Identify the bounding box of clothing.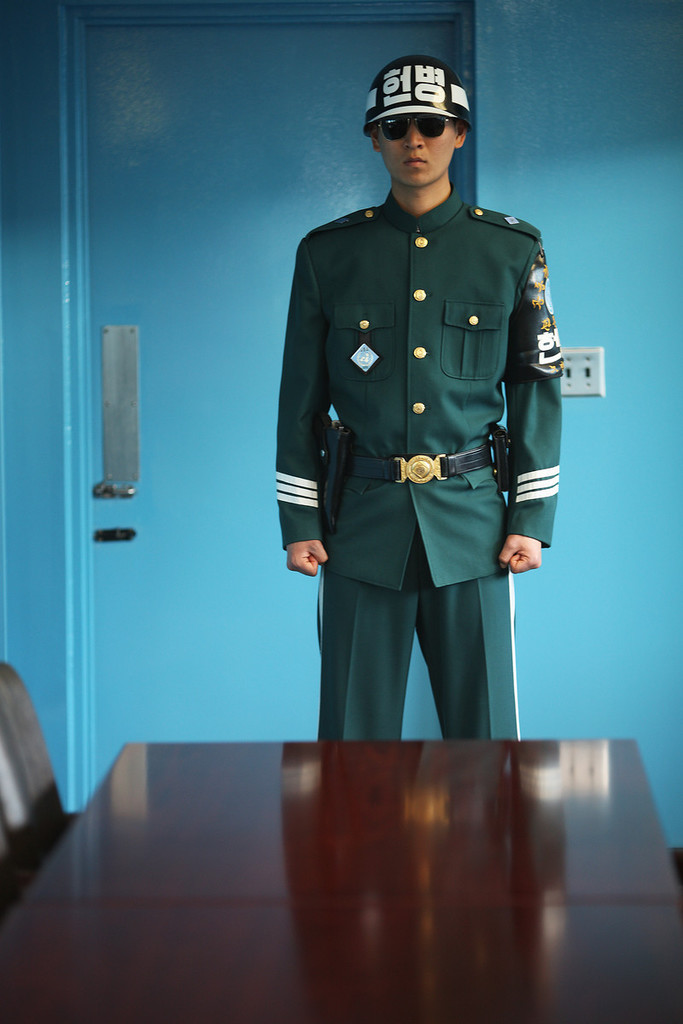
bbox=[271, 157, 575, 746].
